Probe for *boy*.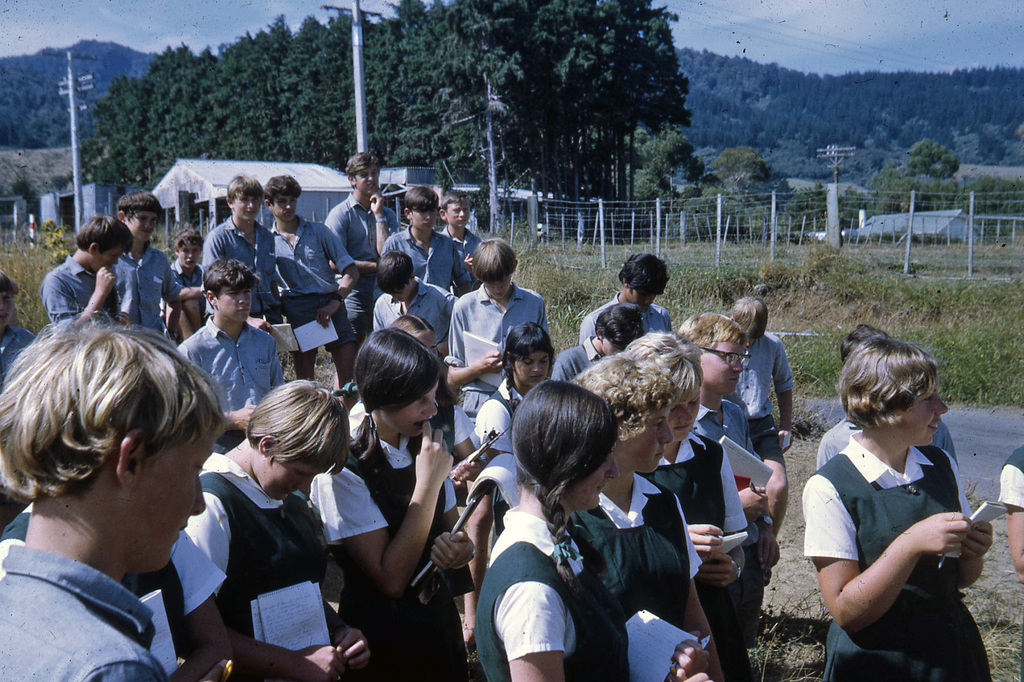
Probe result: locate(548, 303, 646, 383).
